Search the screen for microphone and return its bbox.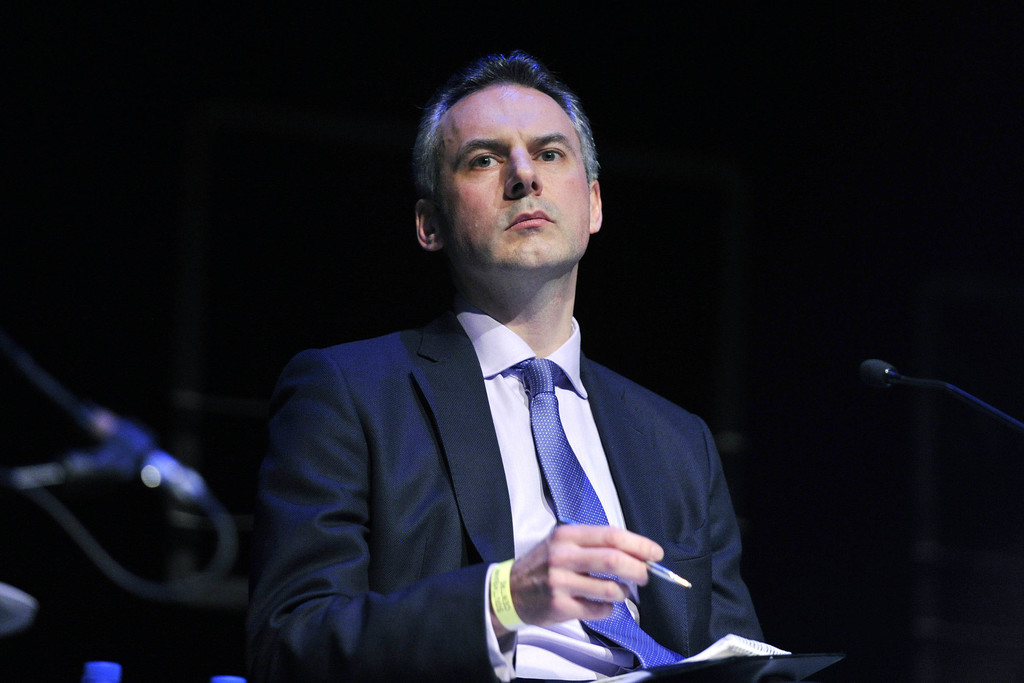
Found: [x1=861, y1=361, x2=895, y2=390].
